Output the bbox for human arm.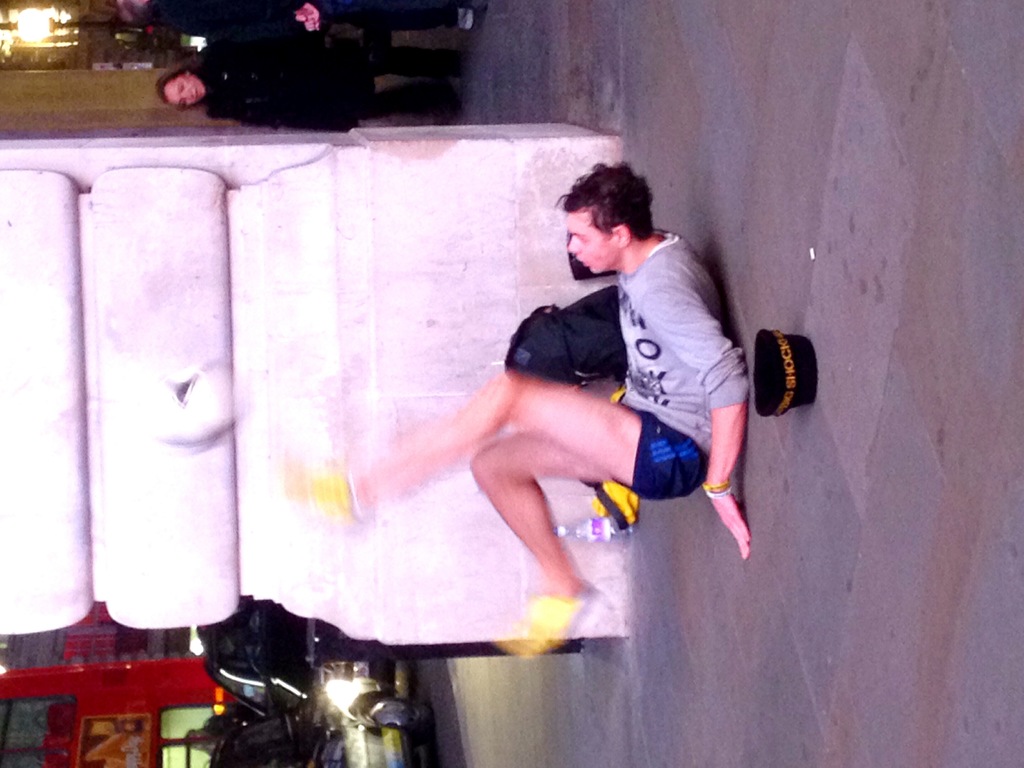
bbox=(195, 10, 344, 65).
